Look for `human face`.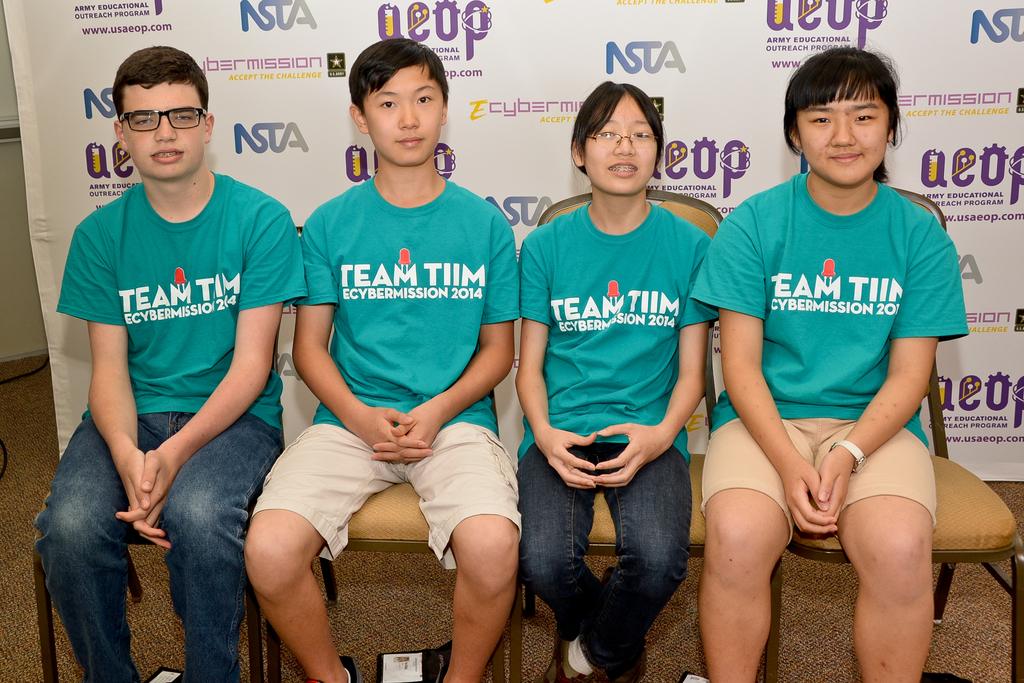
Found: select_region(363, 58, 443, 167).
